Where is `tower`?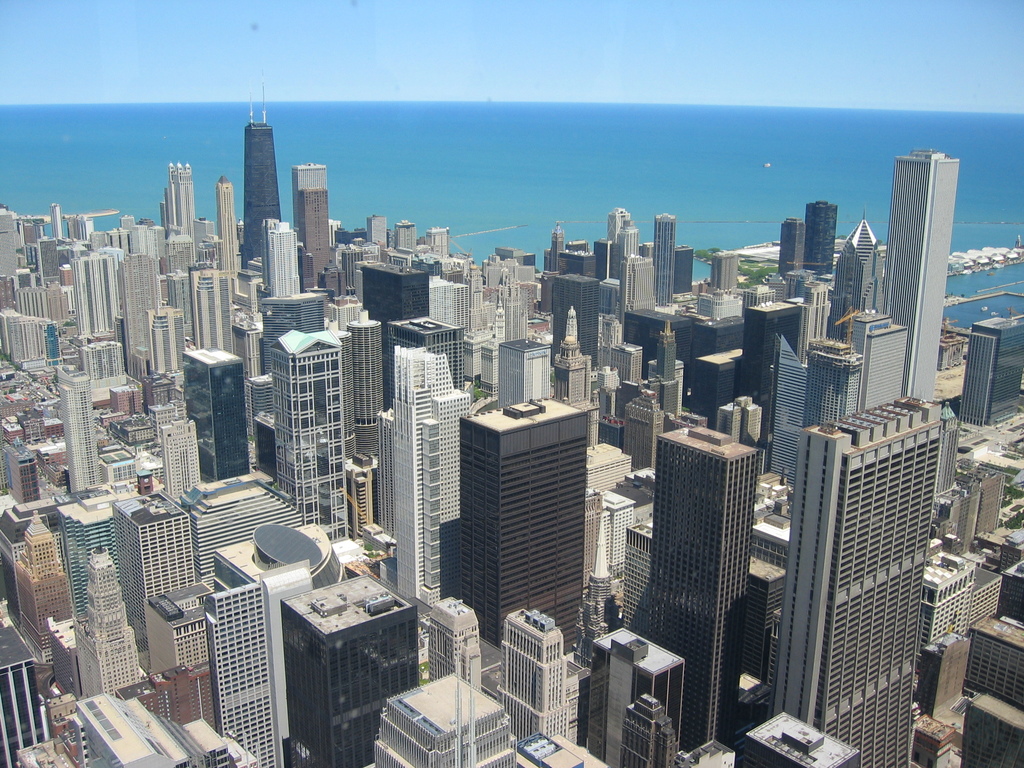
(left=768, top=330, right=863, bottom=490).
